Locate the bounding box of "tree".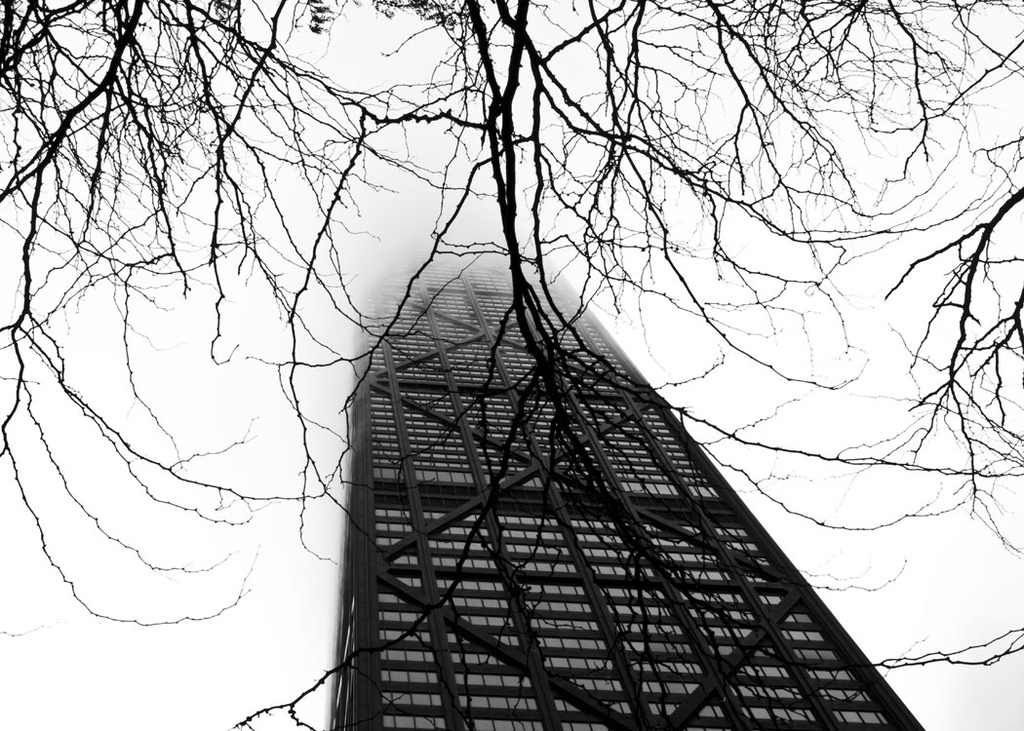
Bounding box: rect(1, 24, 1023, 712).
